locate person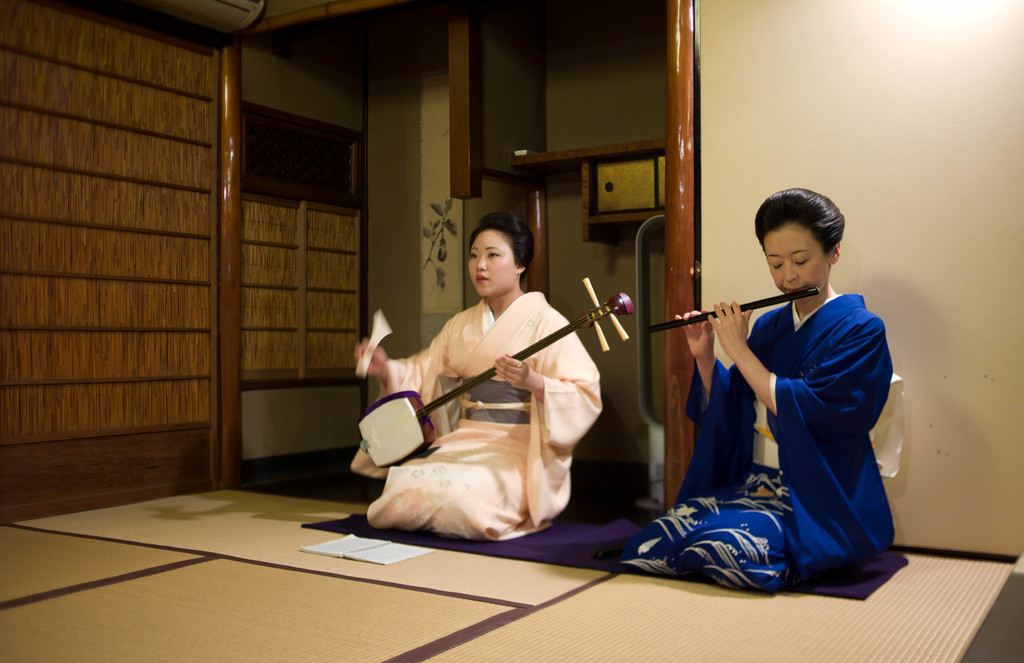
pyautogui.locateOnScreen(668, 187, 909, 587)
